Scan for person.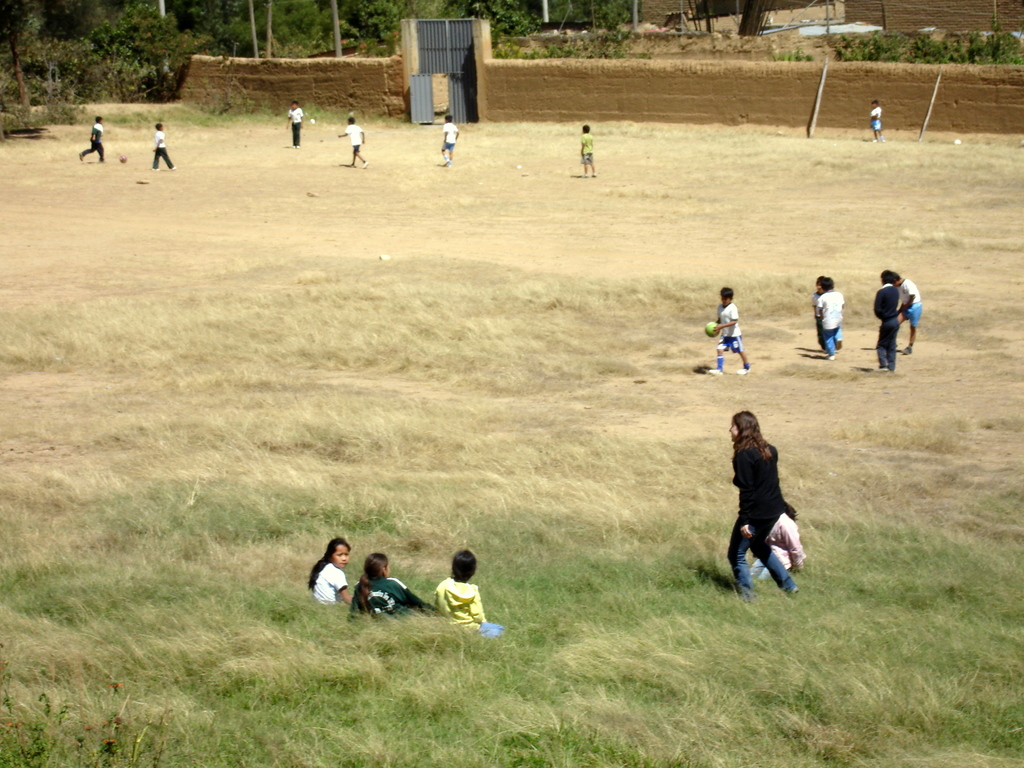
Scan result: detection(356, 552, 428, 622).
